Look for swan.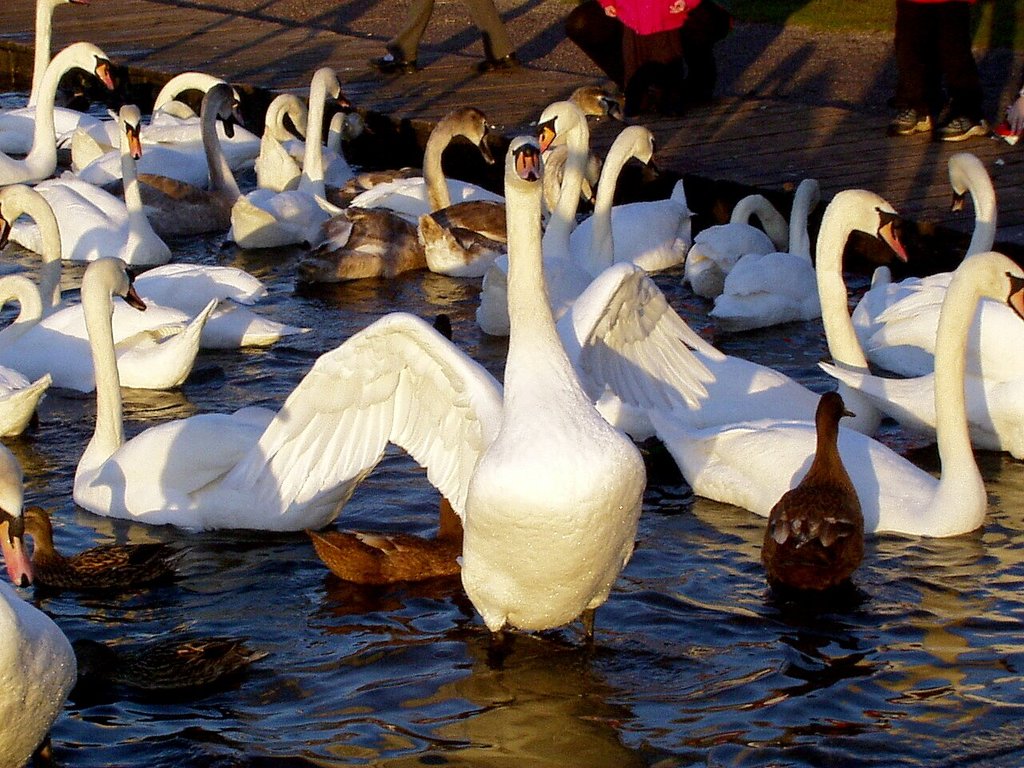
Found: box=[859, 154, 1023, 382].
